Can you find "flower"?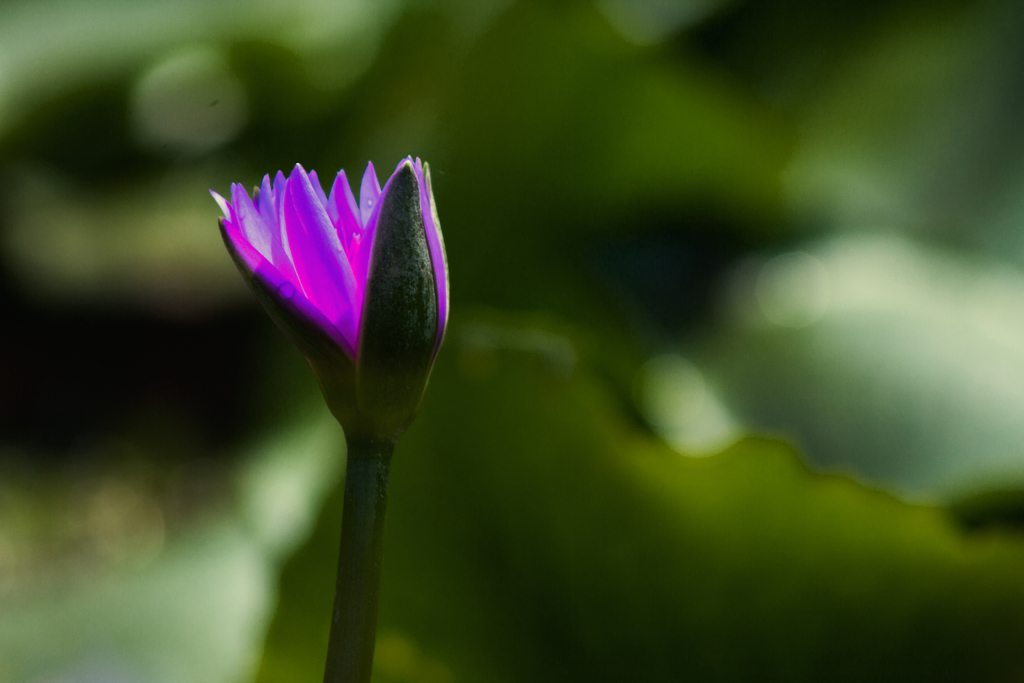
Yes, bounding box: x1=209 y1=145 x2=460 y2=545.
